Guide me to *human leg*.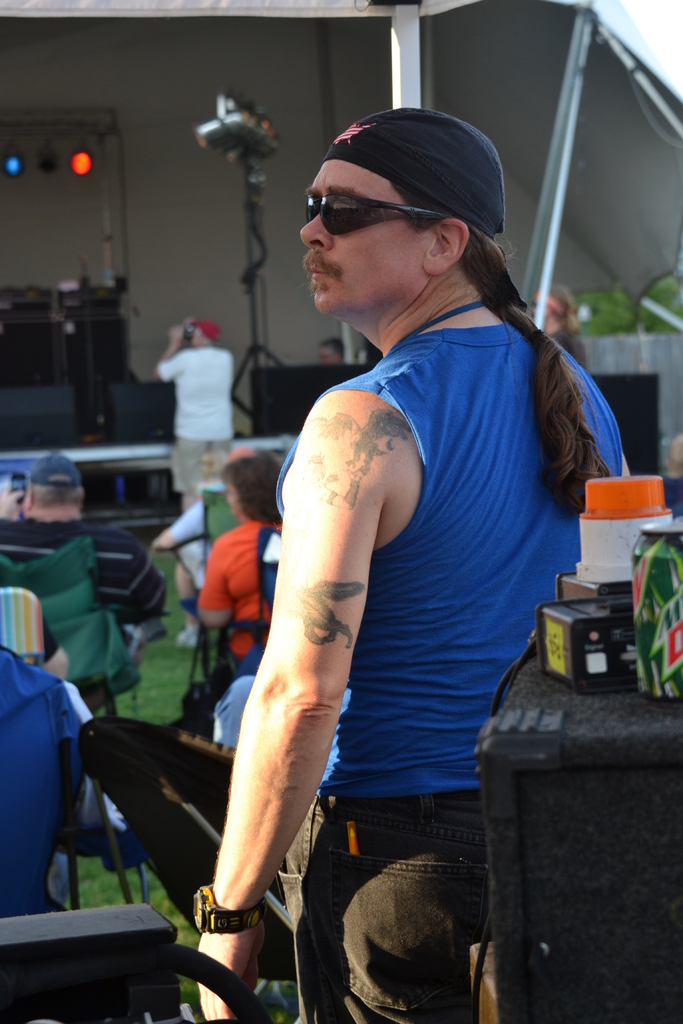
Guidance: <box>171,431,210,504</box>.
